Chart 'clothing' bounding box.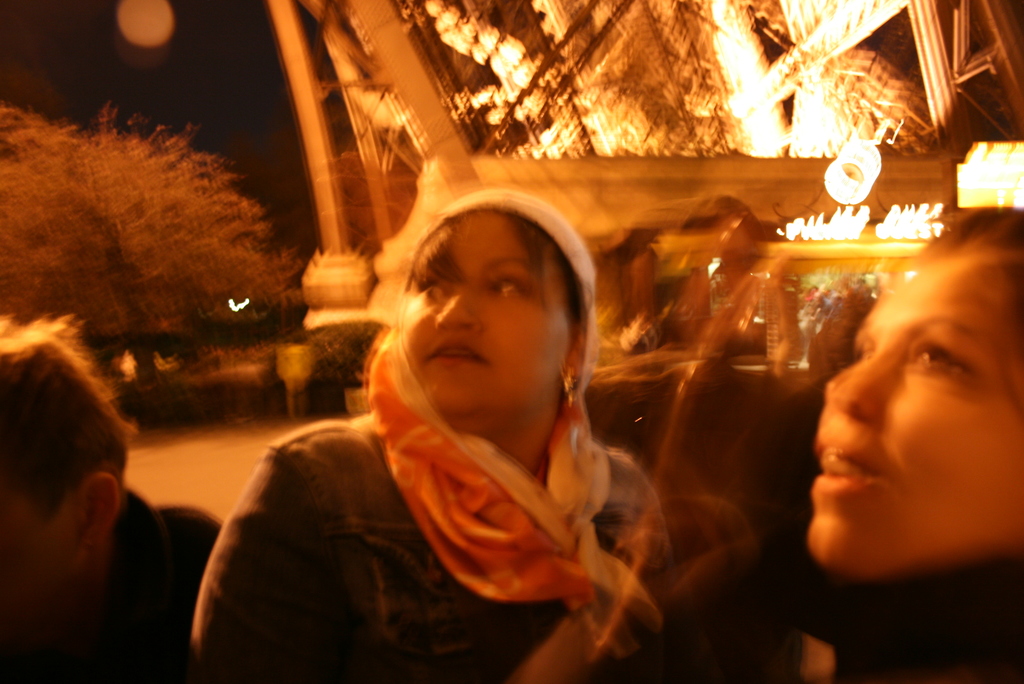
Charted: l=0, t=485, r=225, b=683.
